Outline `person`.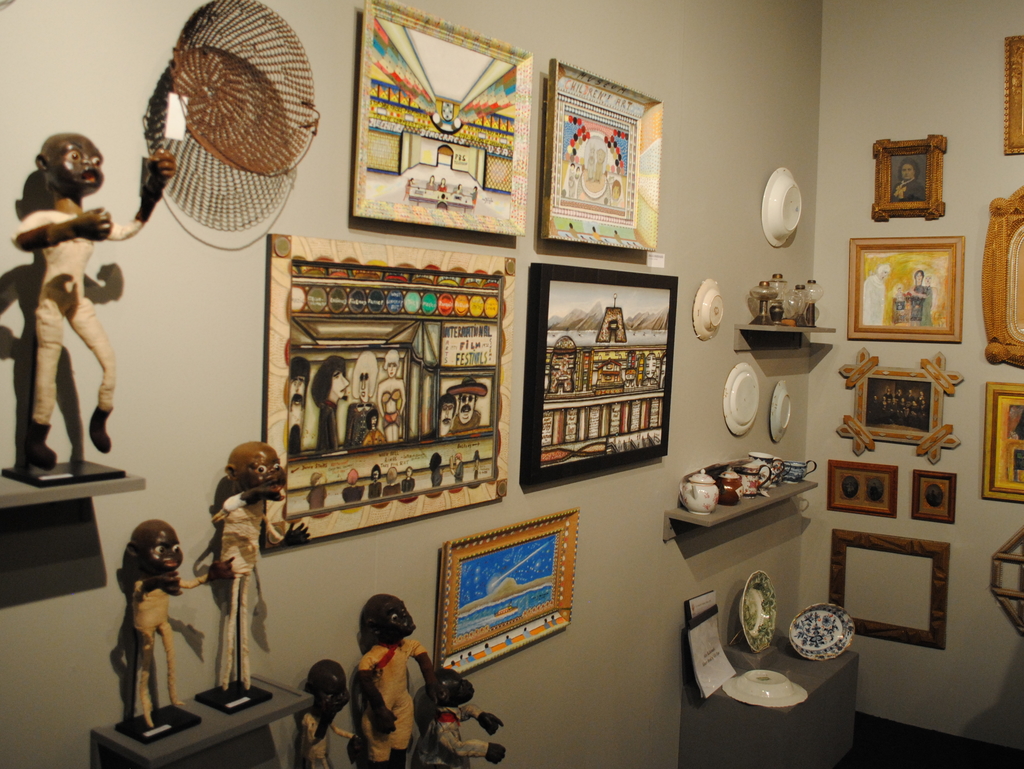
Outline: (x1=372, y1=347, x2=409, y2=444).
